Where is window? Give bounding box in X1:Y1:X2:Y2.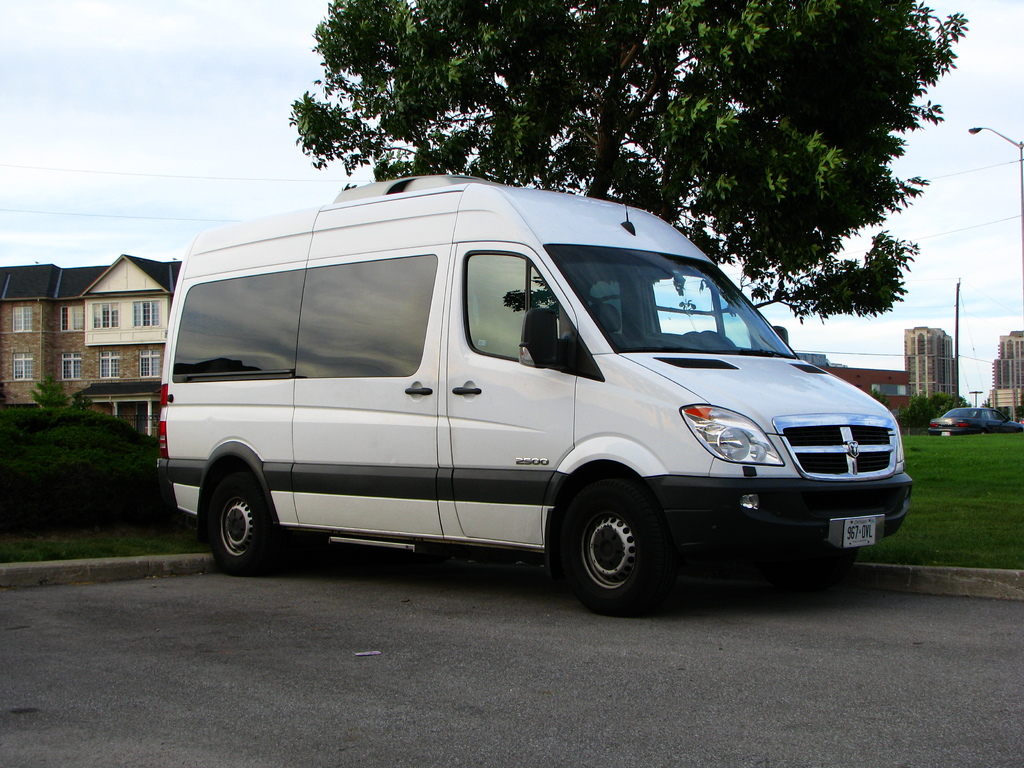
14:305:29:331.
